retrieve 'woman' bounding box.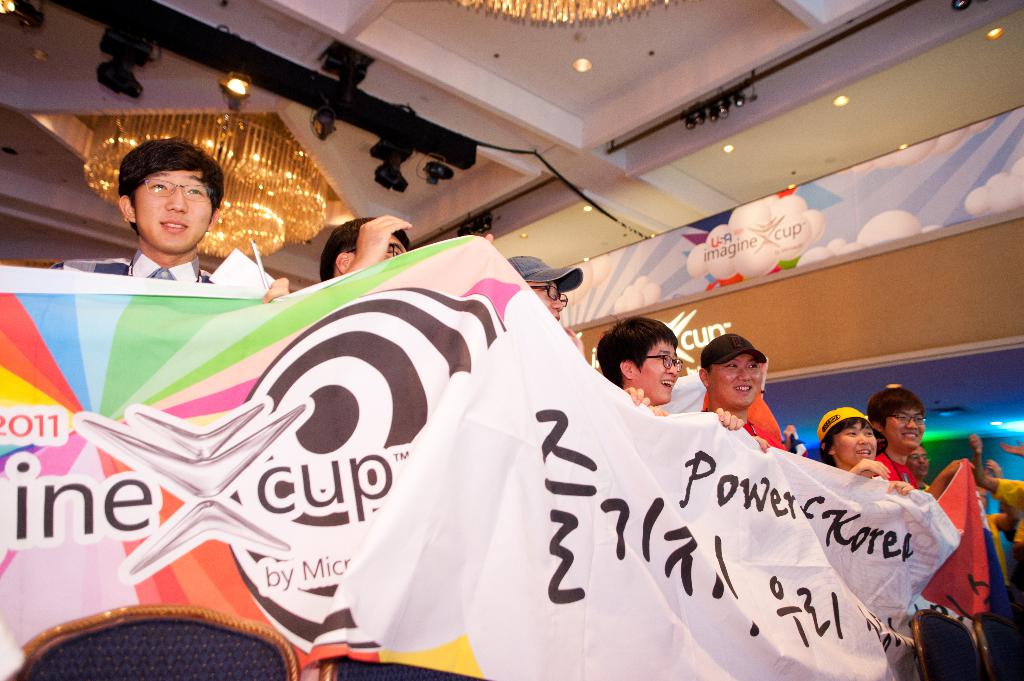
Bounding box: [980,486,1013,605].
